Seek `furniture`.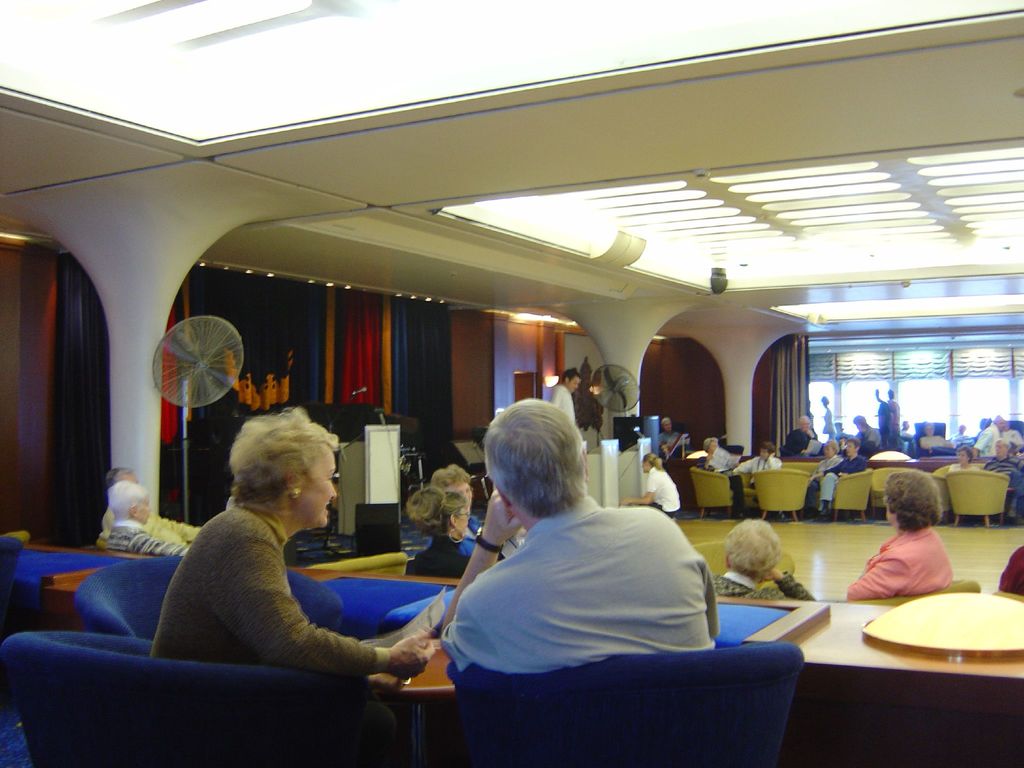
<bbox>941, 467, 1013, 529</bbox>.
